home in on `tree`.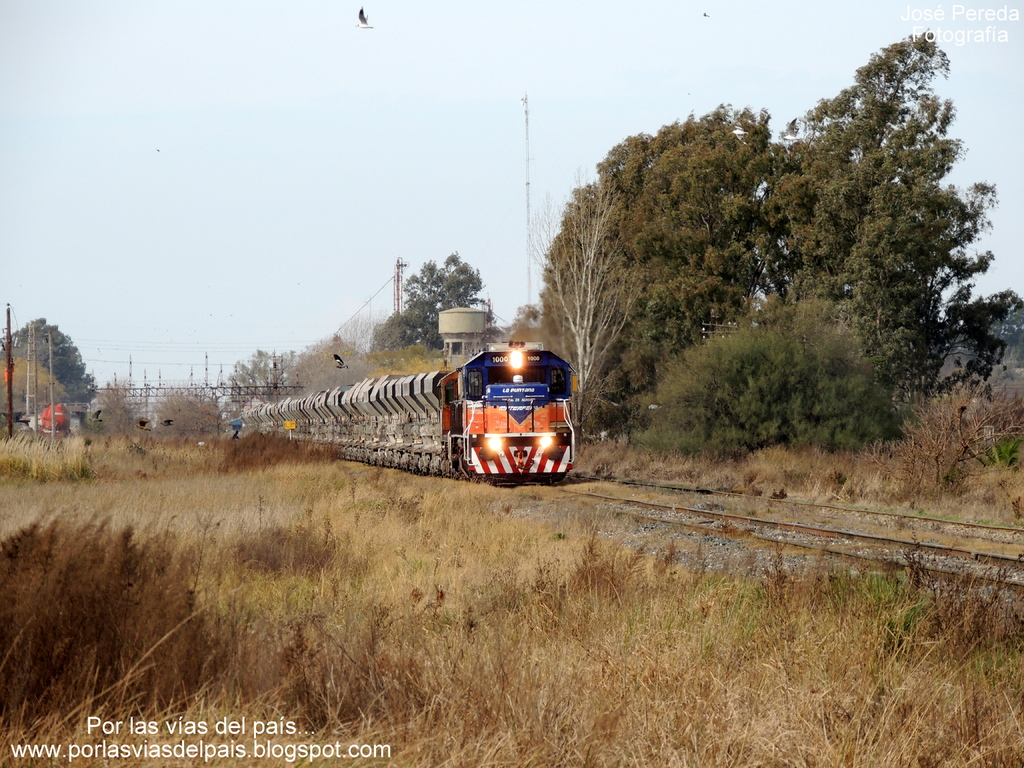
Homed in at l=507, t=104, r=782, b=450.
